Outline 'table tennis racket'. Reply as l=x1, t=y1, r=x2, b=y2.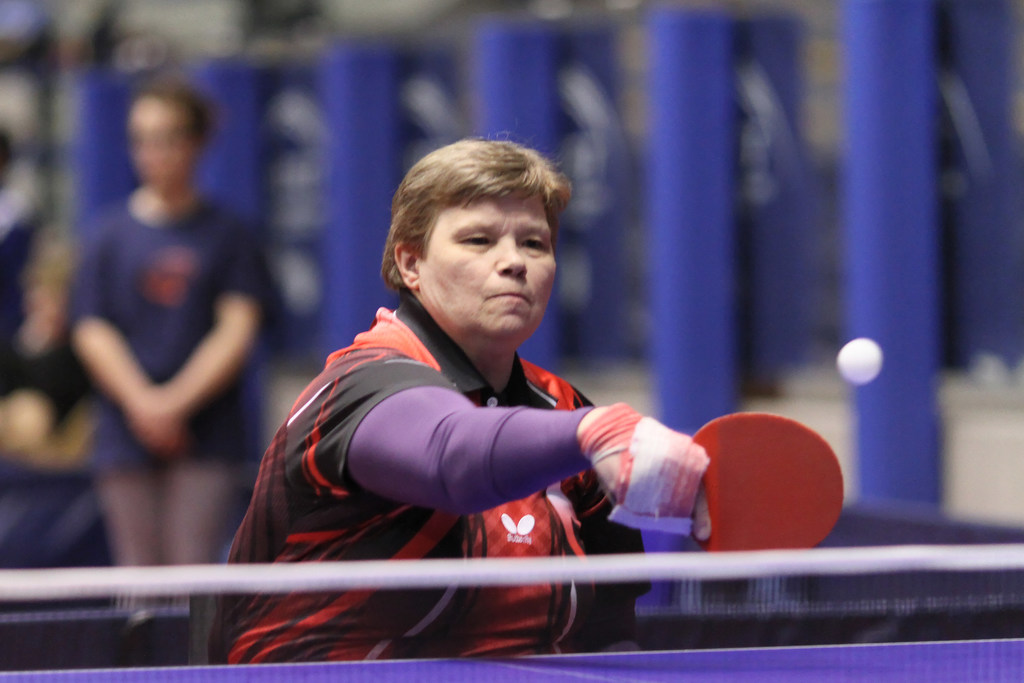
l=690, t=409, r=841, b=547.
